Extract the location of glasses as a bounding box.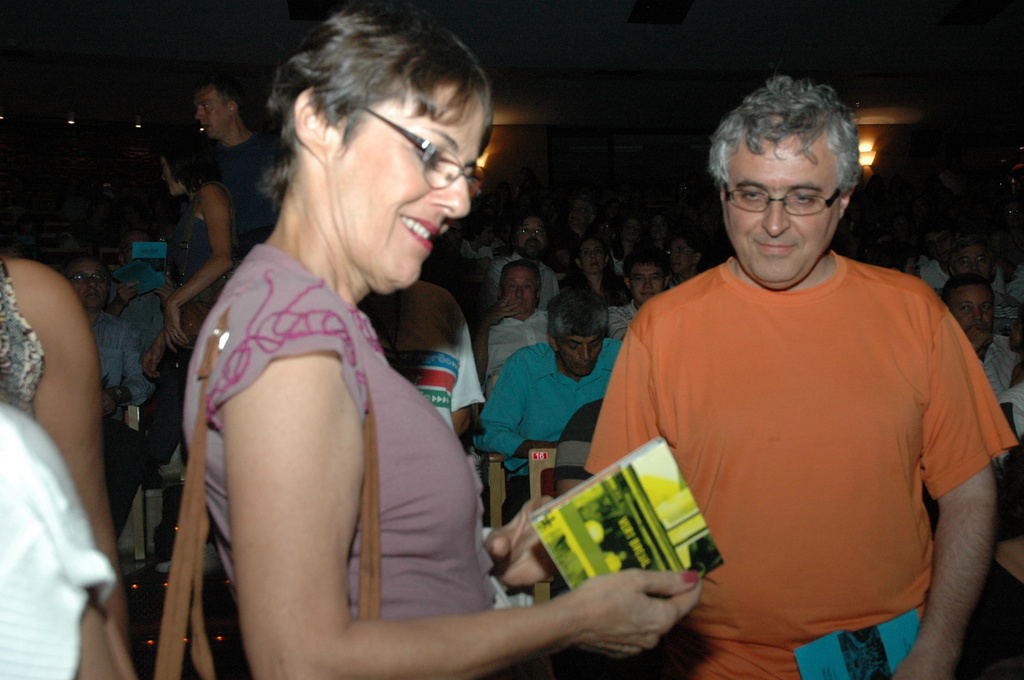
bbox(955, 258, 991, 268).
